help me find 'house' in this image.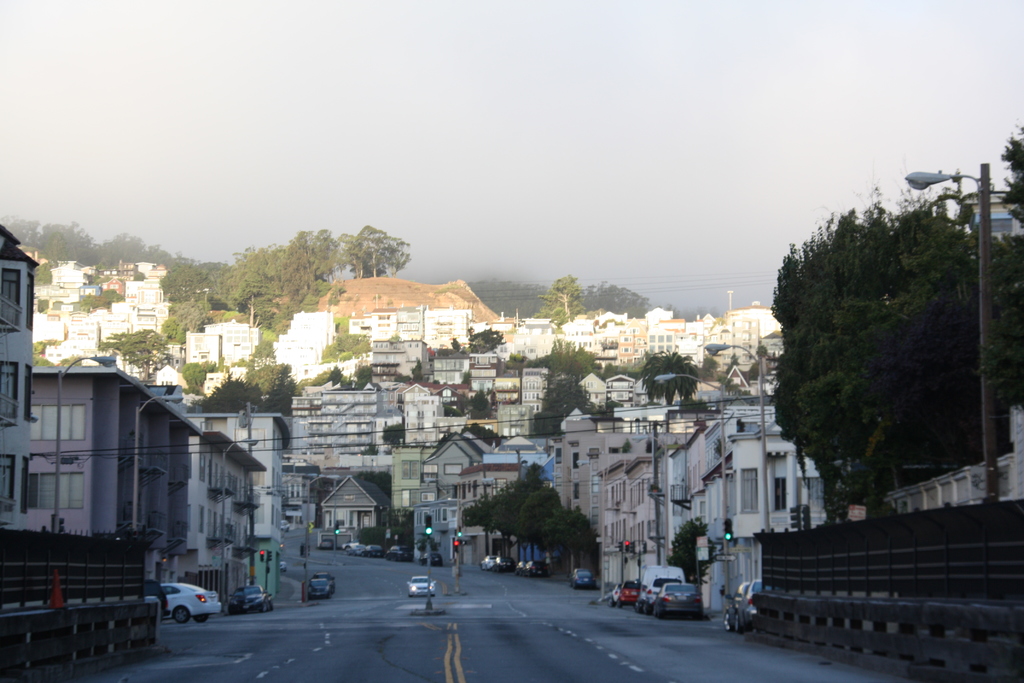
Found it: (698,316,717,336).
